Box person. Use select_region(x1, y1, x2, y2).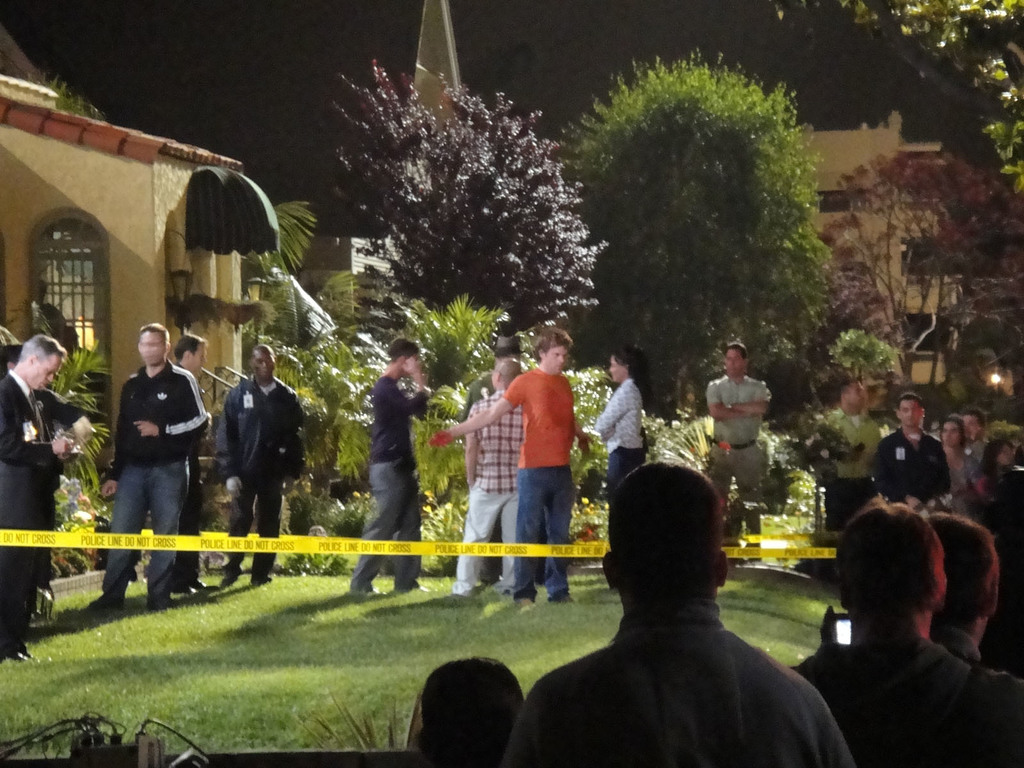
select_region(694, 335, 771, 500).
